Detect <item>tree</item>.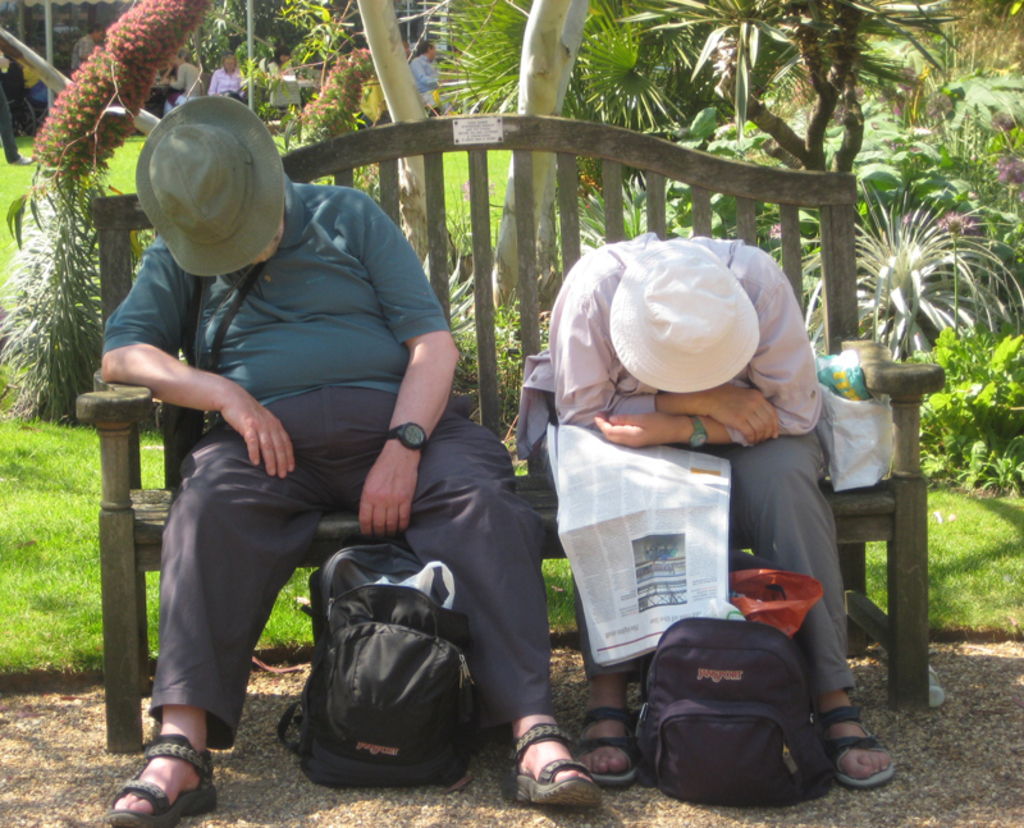
Detected at l=184, t=0, r=372, b=143.
